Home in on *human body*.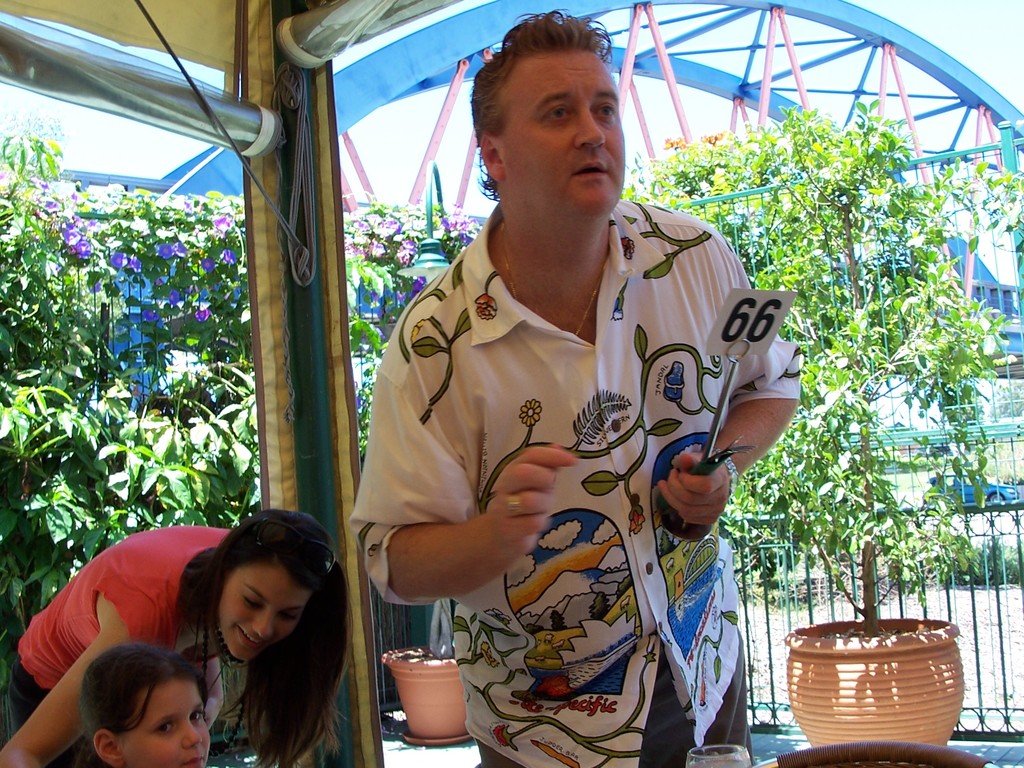
Homed in at (363, 88, 788, 720).
